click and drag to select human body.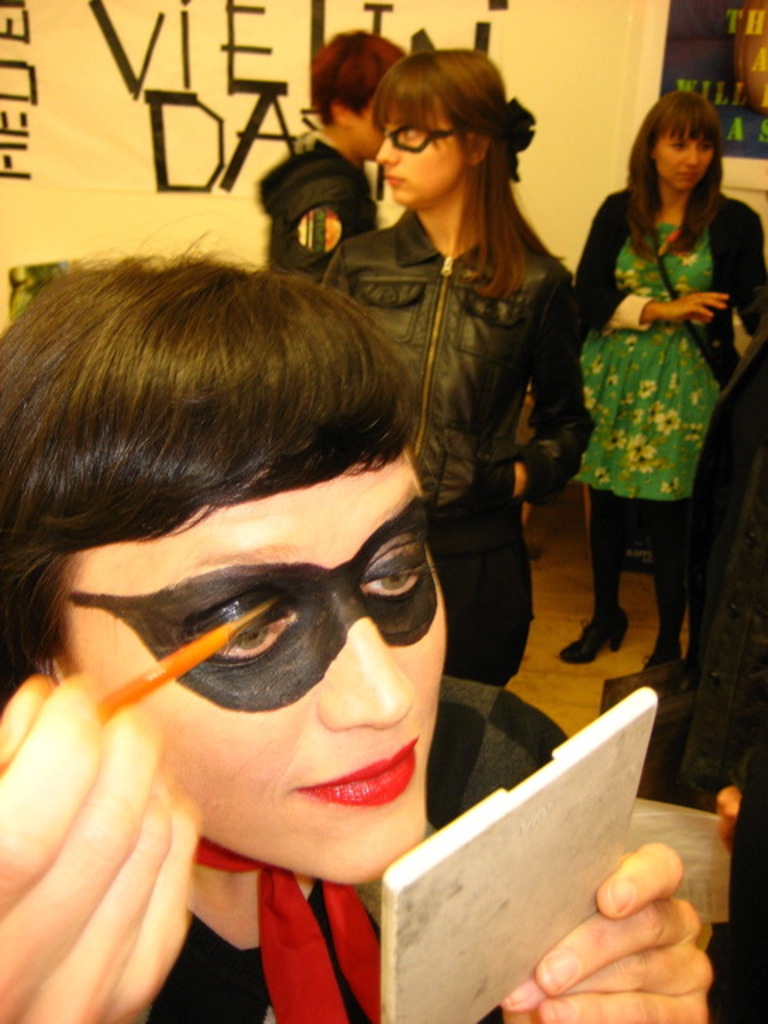
Selection: [left=0, top=672, right=714, bottom=1022].
